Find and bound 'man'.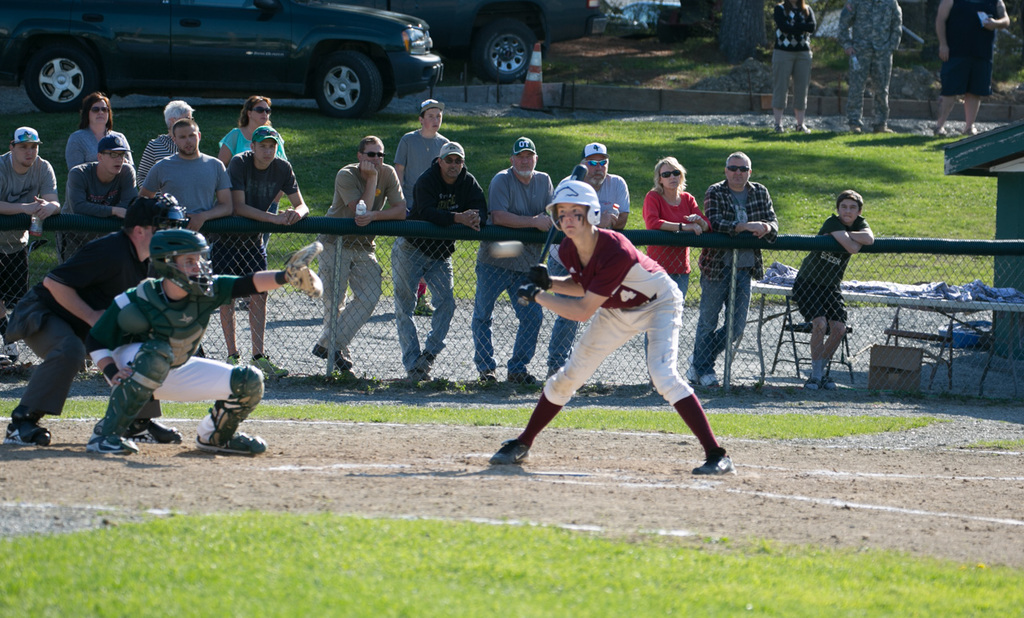
Bound: select_region(204, 122, 309, 378).
